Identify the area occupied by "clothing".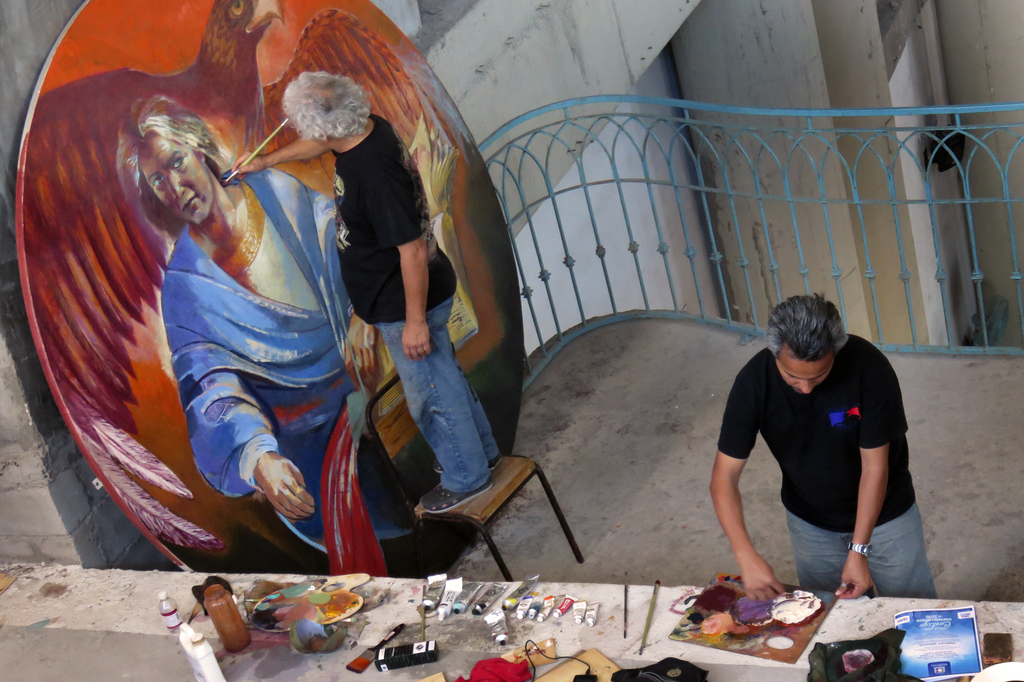
Area: 330:112:500:494.
